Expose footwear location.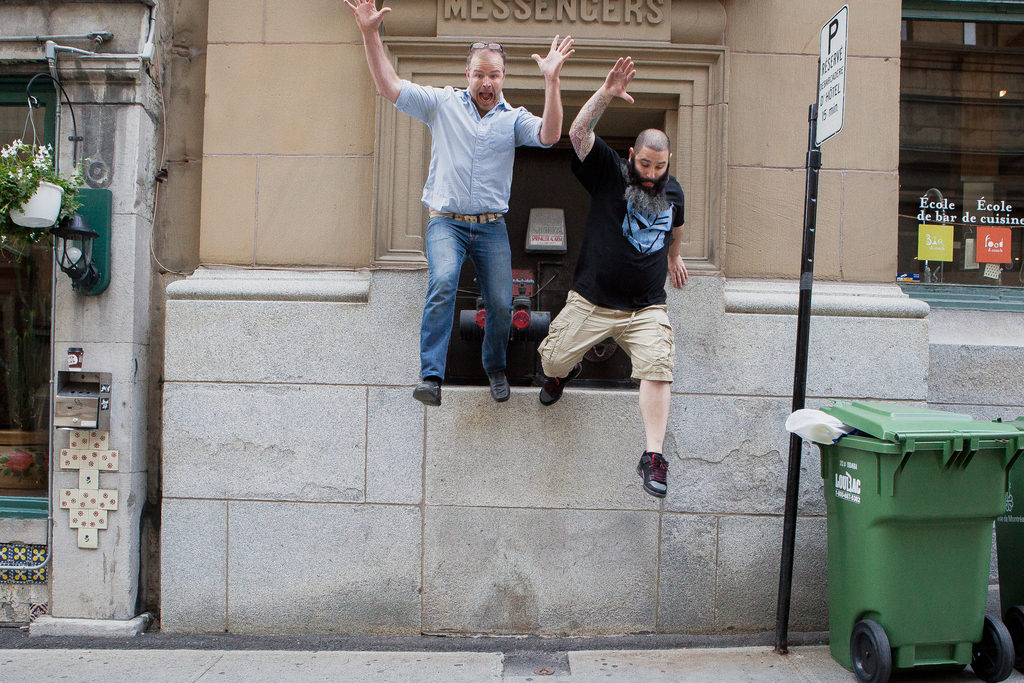
Exposed at x1=484 y1=367 x2=513 y2=402.
